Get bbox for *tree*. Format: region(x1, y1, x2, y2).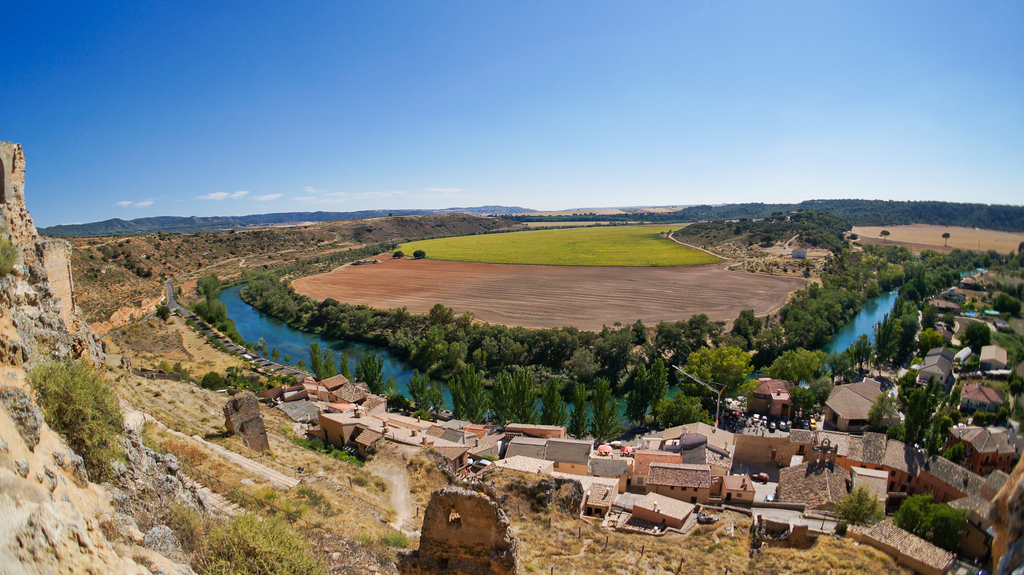
region(413, 249, 426, 257).
